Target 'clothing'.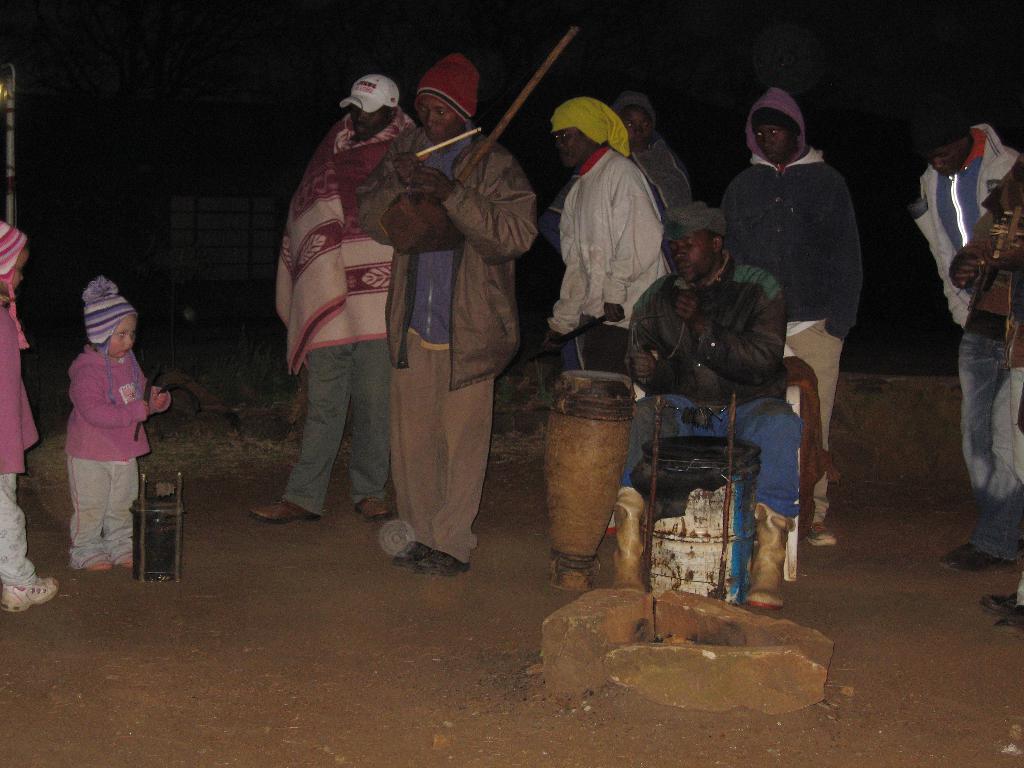
Target region: <region>0, 221, 35, 596</region>.
